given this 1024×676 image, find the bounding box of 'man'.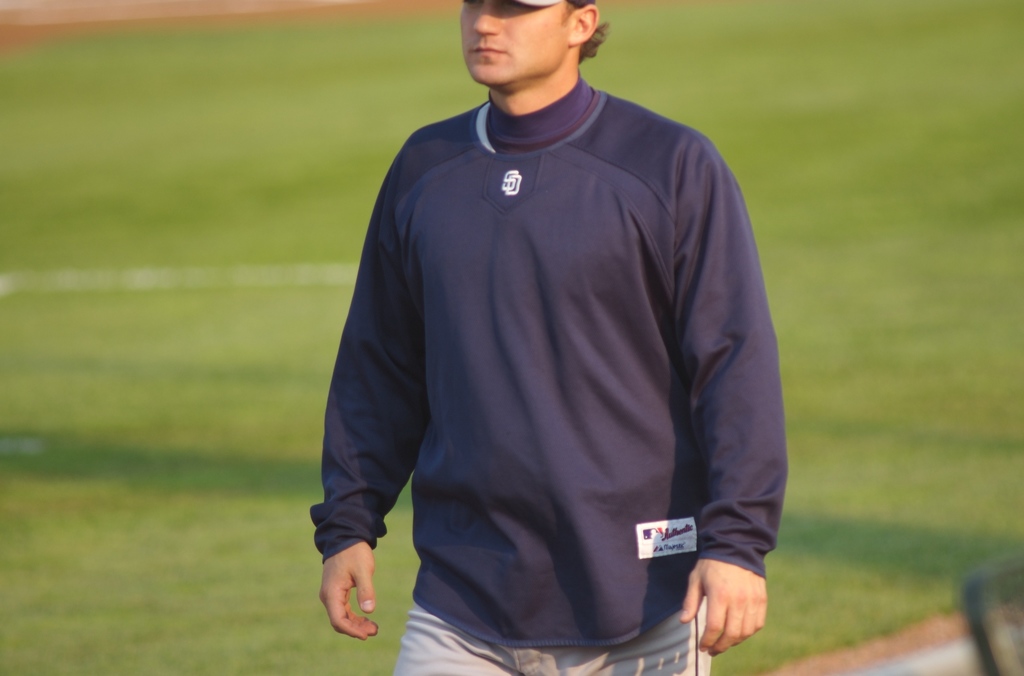
{"left": 314, "top": 0, "right": 786, "bottom": 675}.
